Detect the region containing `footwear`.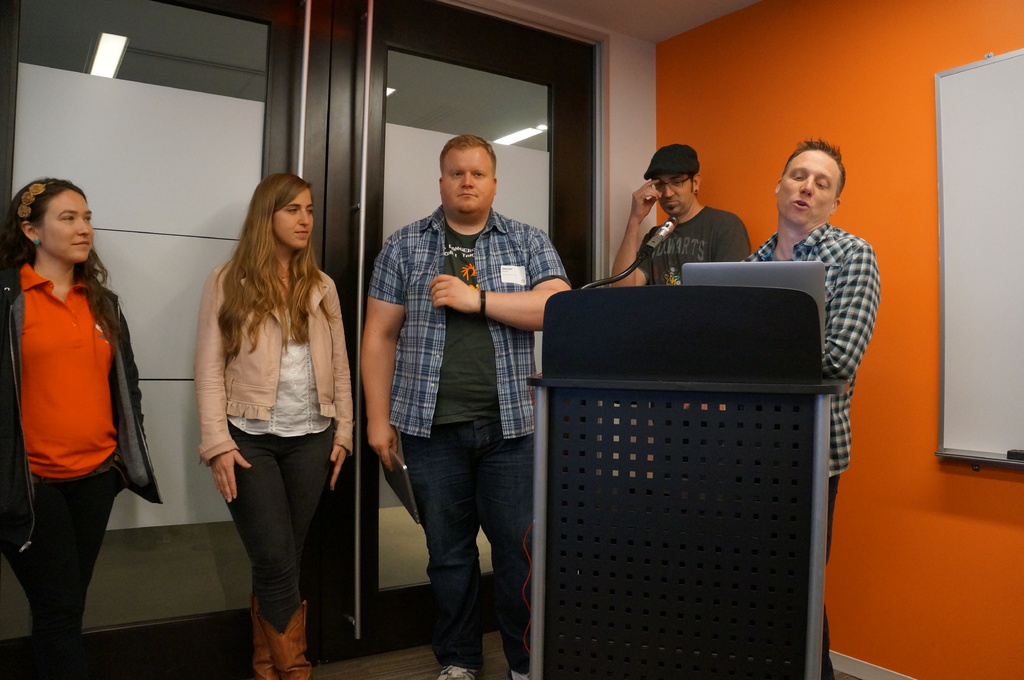
bbox=(436, 663, 481, 679).
